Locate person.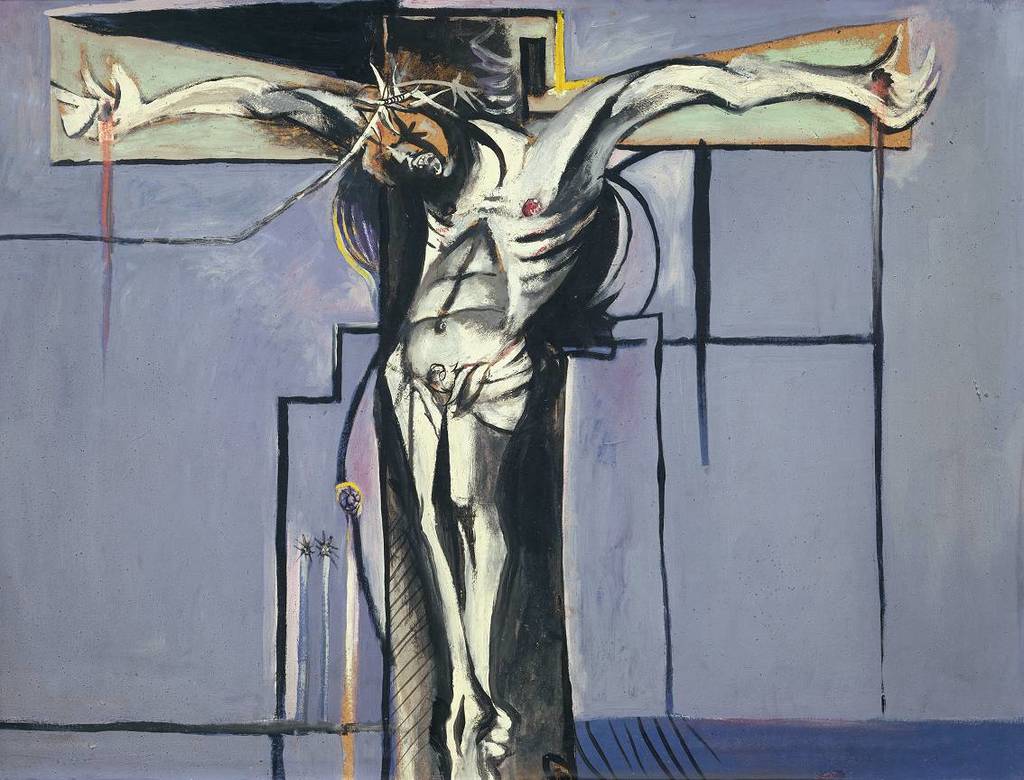
Bounding box: region(50, 25, 945, 779).
